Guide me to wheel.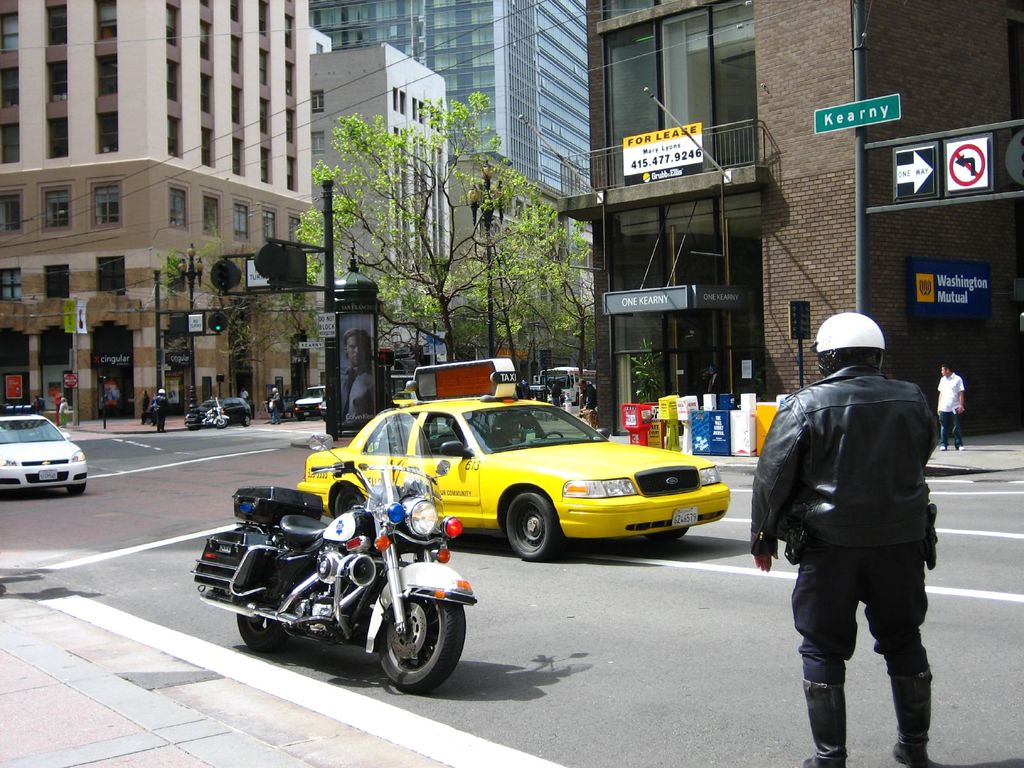
Guidance: 298/413/307/421.
